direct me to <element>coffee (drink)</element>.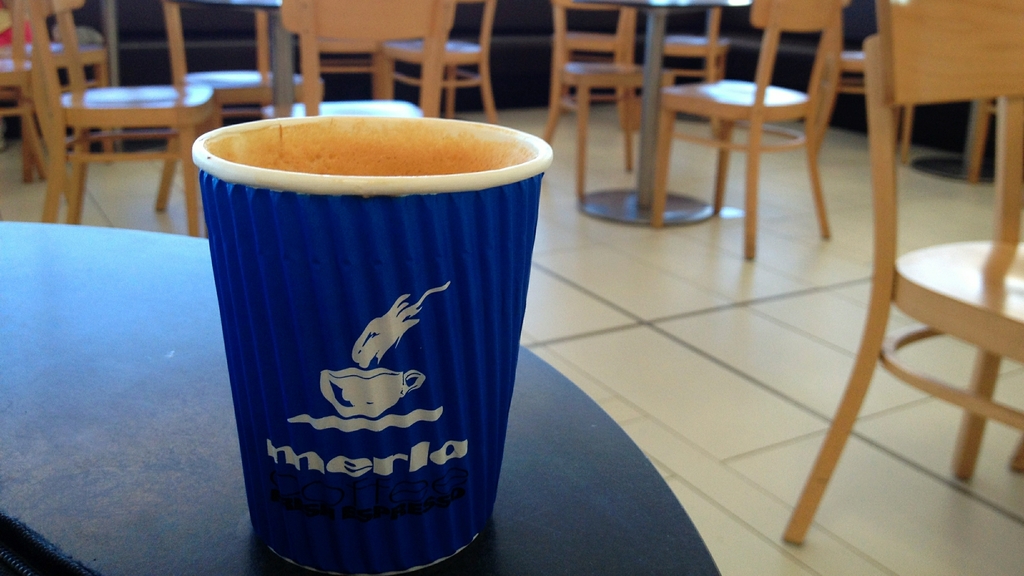
Direction: <bbox>209, 125, 522, 177</bbox>.
